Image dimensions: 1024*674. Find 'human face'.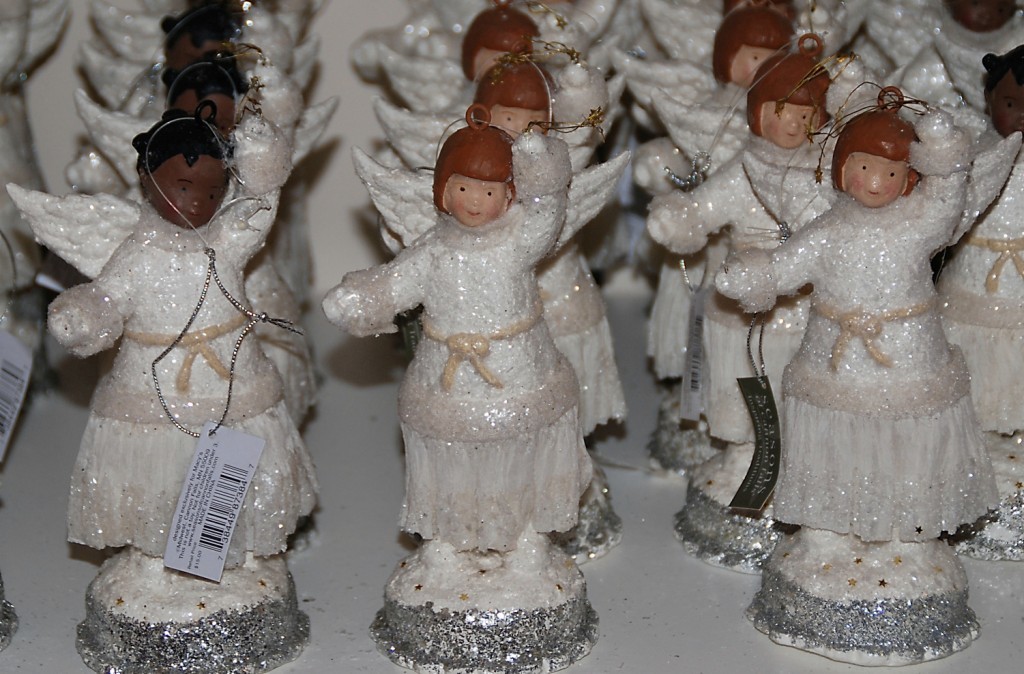
x1=948 y1=0 x2=1014 y2=40.
